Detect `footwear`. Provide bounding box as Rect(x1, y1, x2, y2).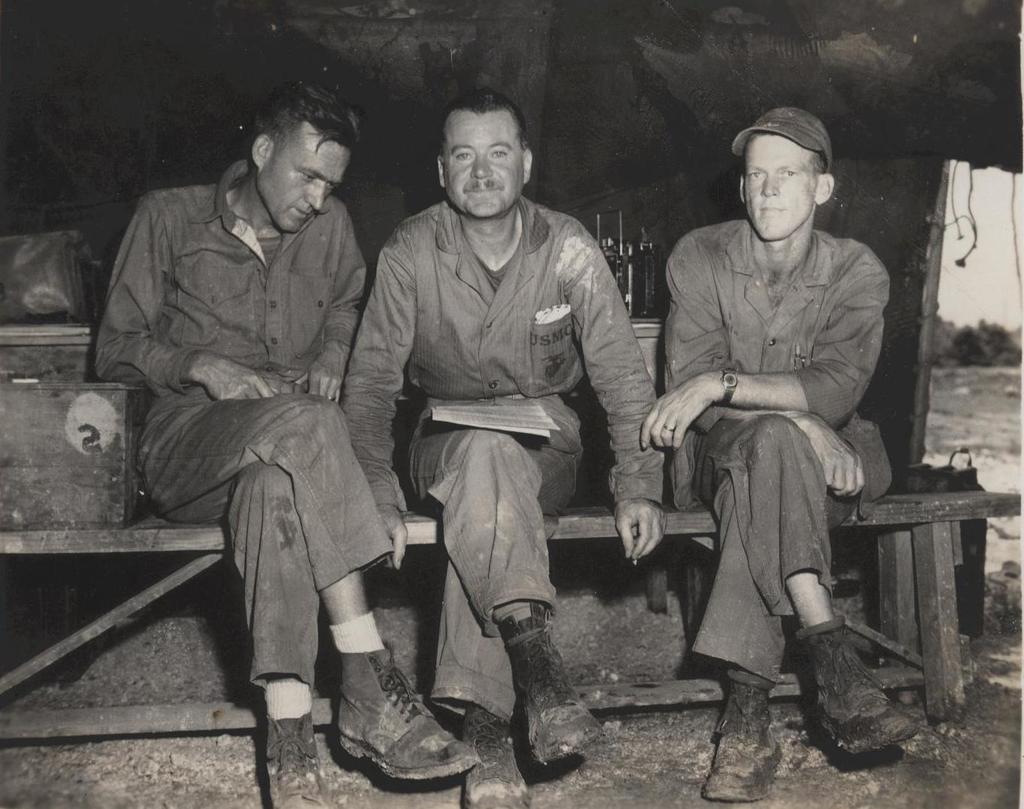
Rect(333, 633, 479, 785).
